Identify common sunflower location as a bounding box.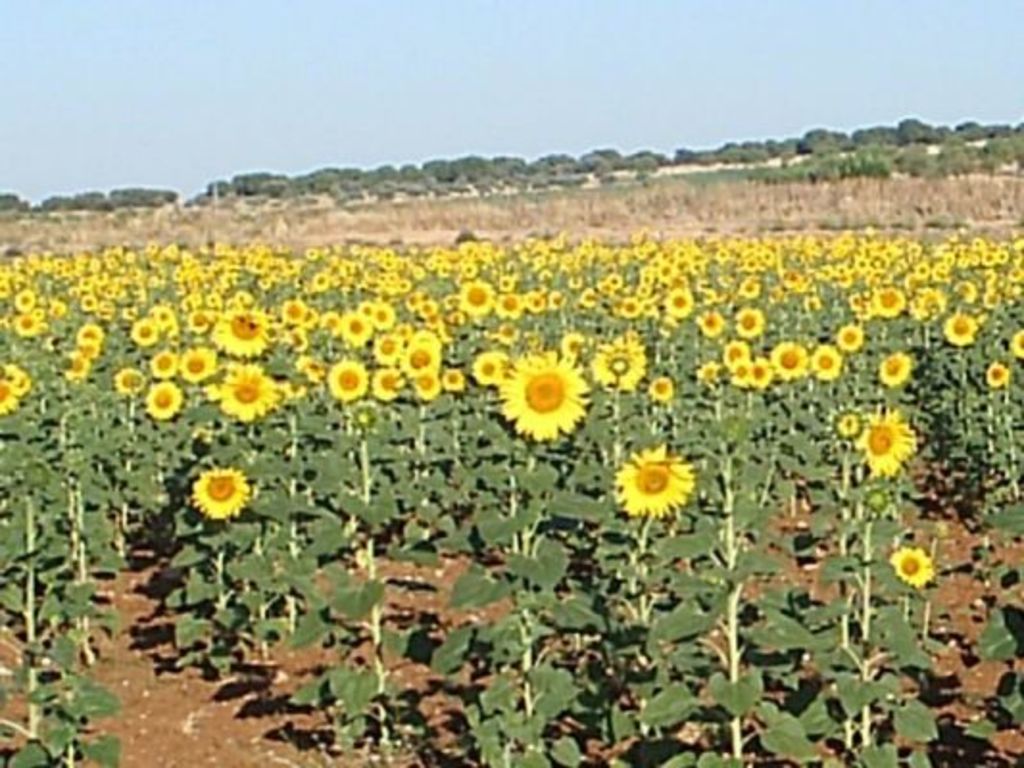
select_region(371, 371, 407, 396).
